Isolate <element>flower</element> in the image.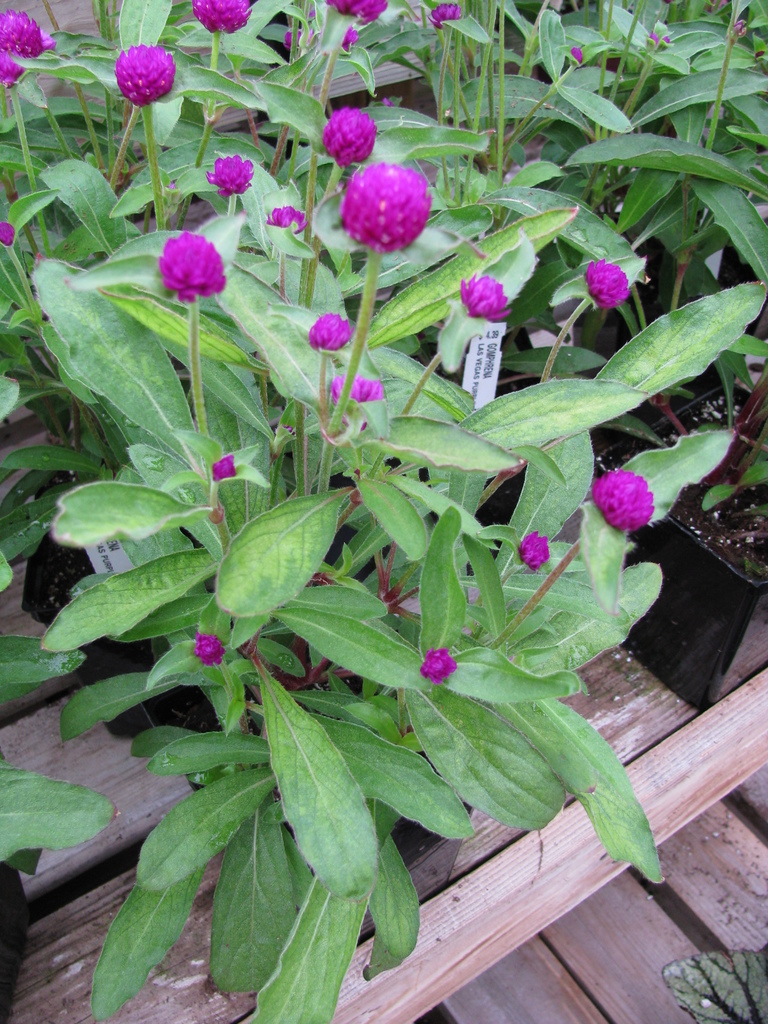
Isolated region: 580, 258, 630, 310.
